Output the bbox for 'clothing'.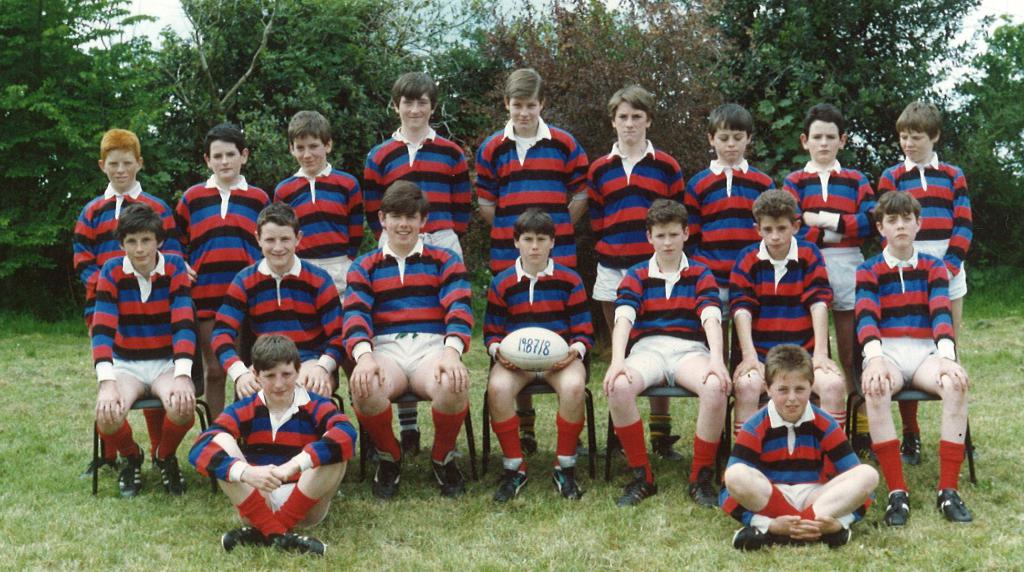
locate(173, 165, 269, 259).
